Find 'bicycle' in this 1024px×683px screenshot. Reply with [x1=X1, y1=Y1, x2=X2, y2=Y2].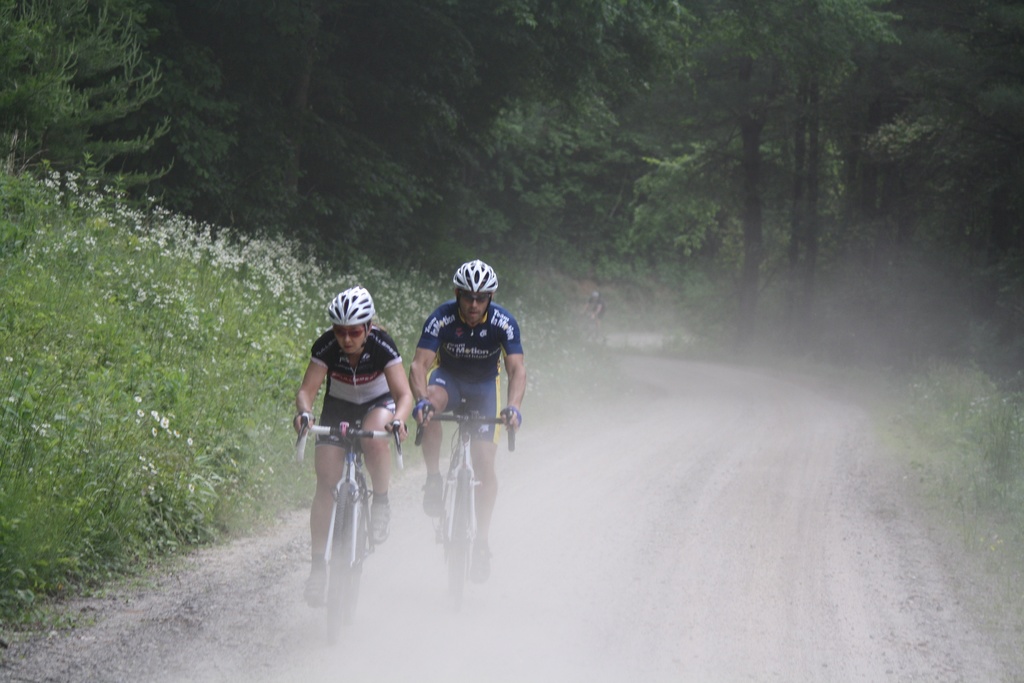
[x1=291, y1=420, x2=414, y2=595].
